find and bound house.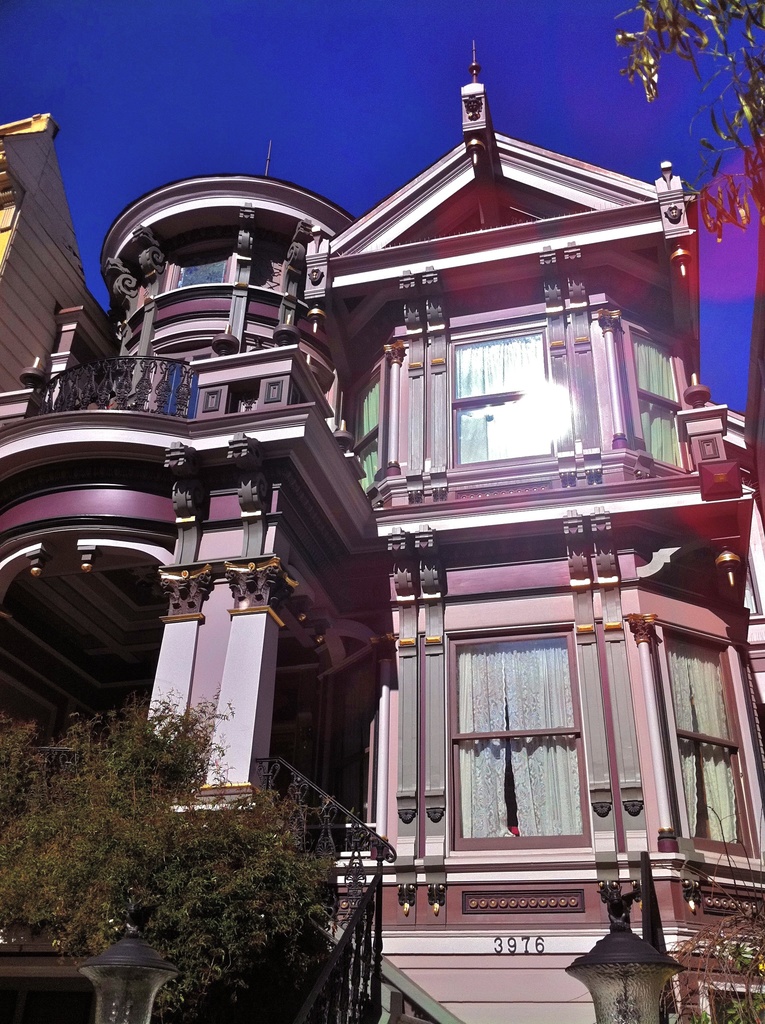
Bound: region(0, 35, 764, 1023).
